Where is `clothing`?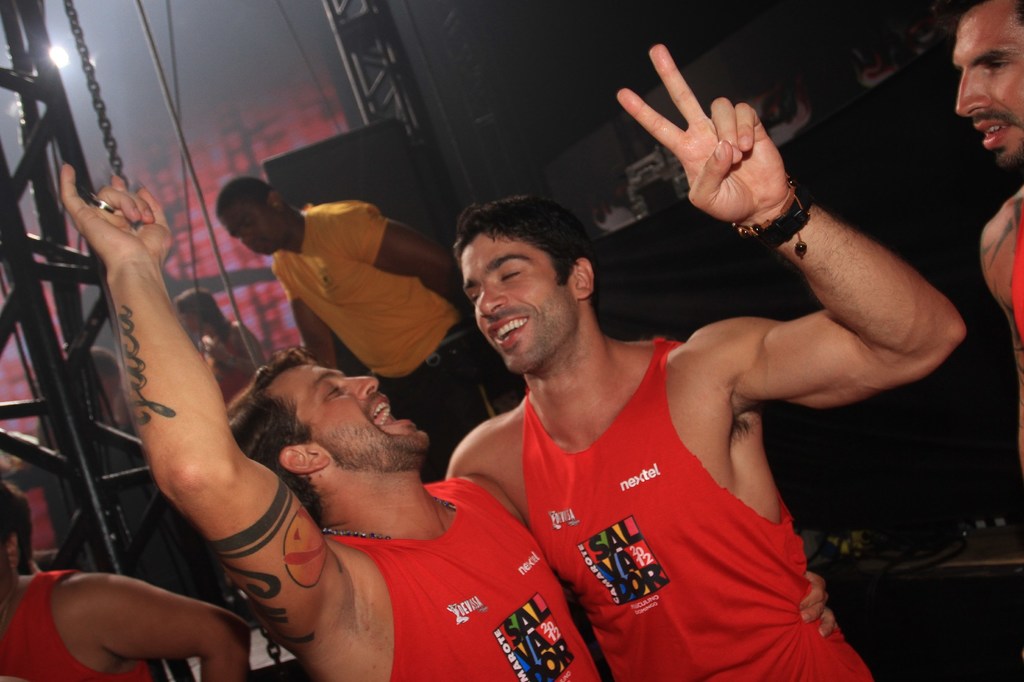
box(269, 197, 518, 448).
